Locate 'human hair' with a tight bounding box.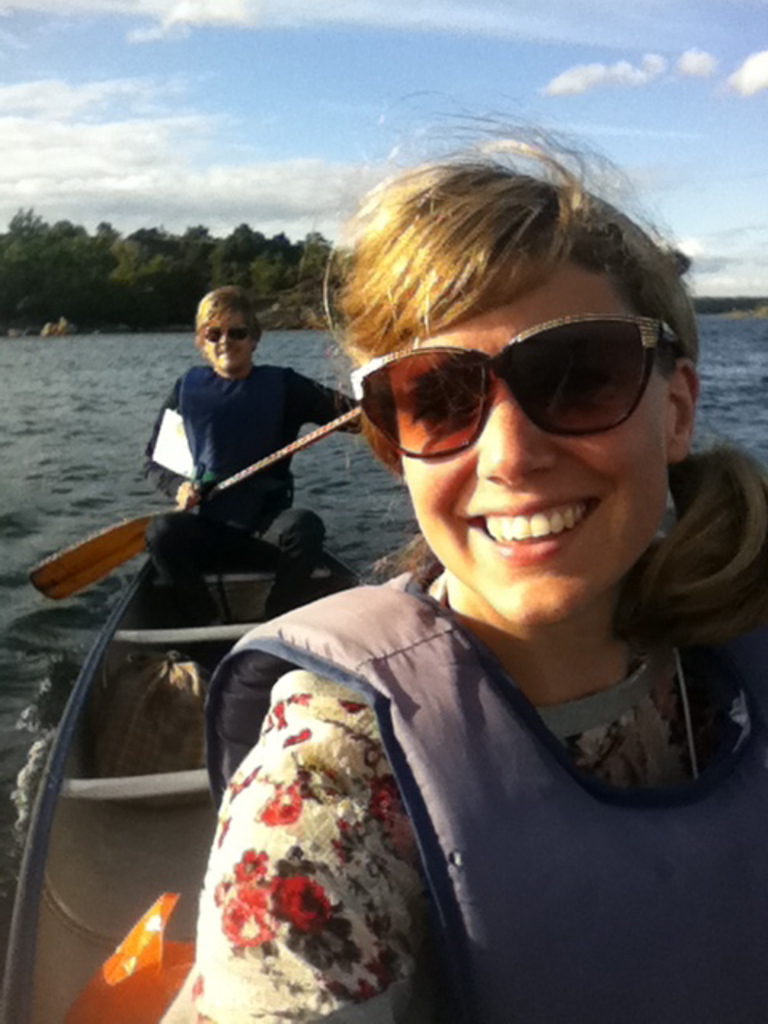
(left=306, top=88, right=699, bottom=366).
